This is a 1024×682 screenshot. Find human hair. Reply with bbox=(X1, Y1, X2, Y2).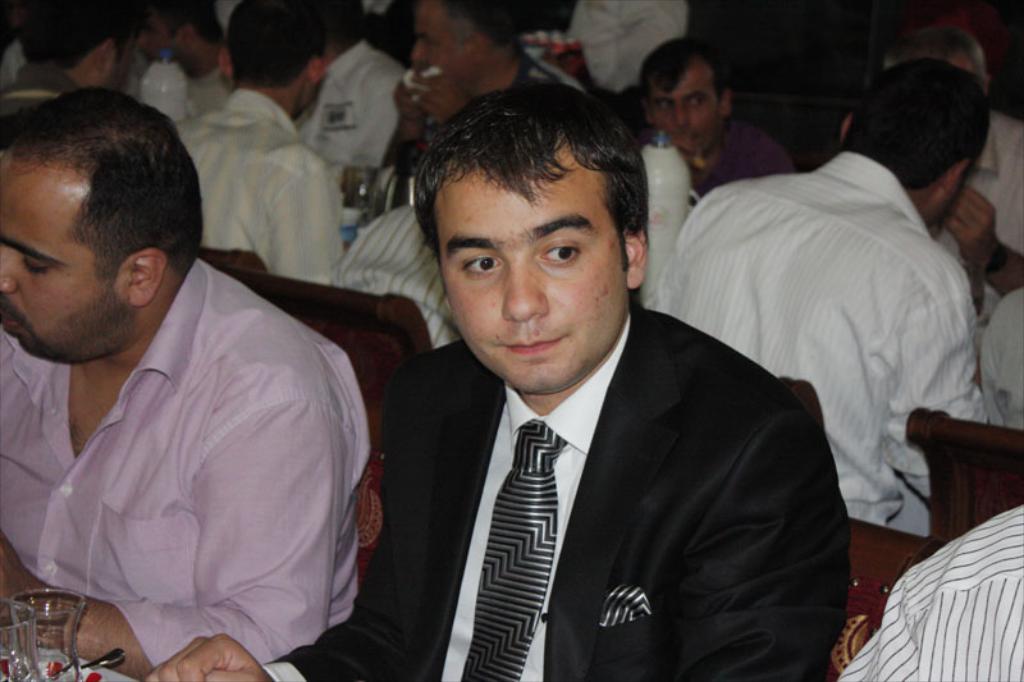
bbox=(9, 79, 184, 328).
